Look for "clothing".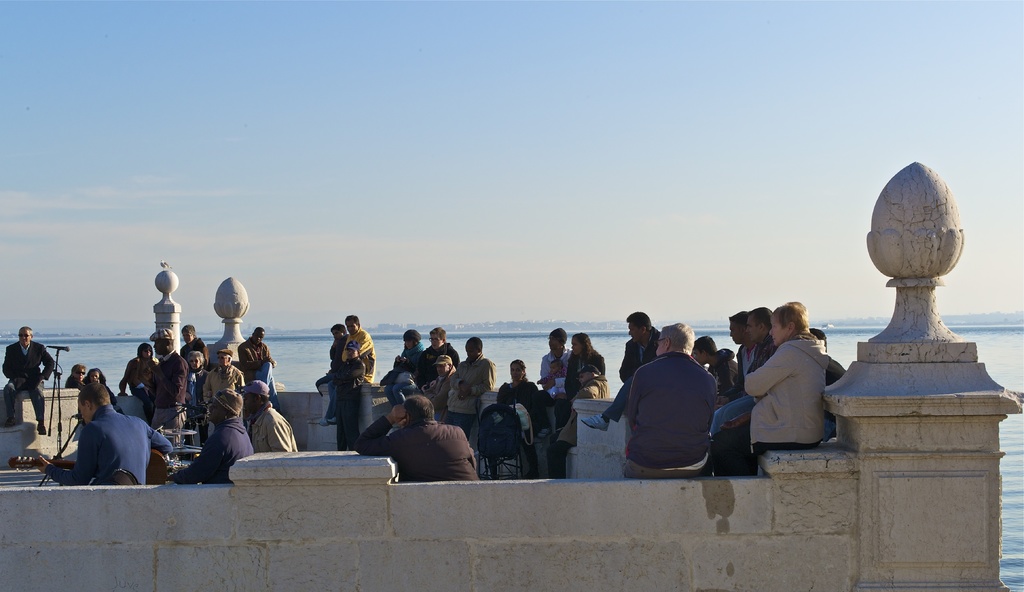
Found: bbox(239, 333, 278, 394).
